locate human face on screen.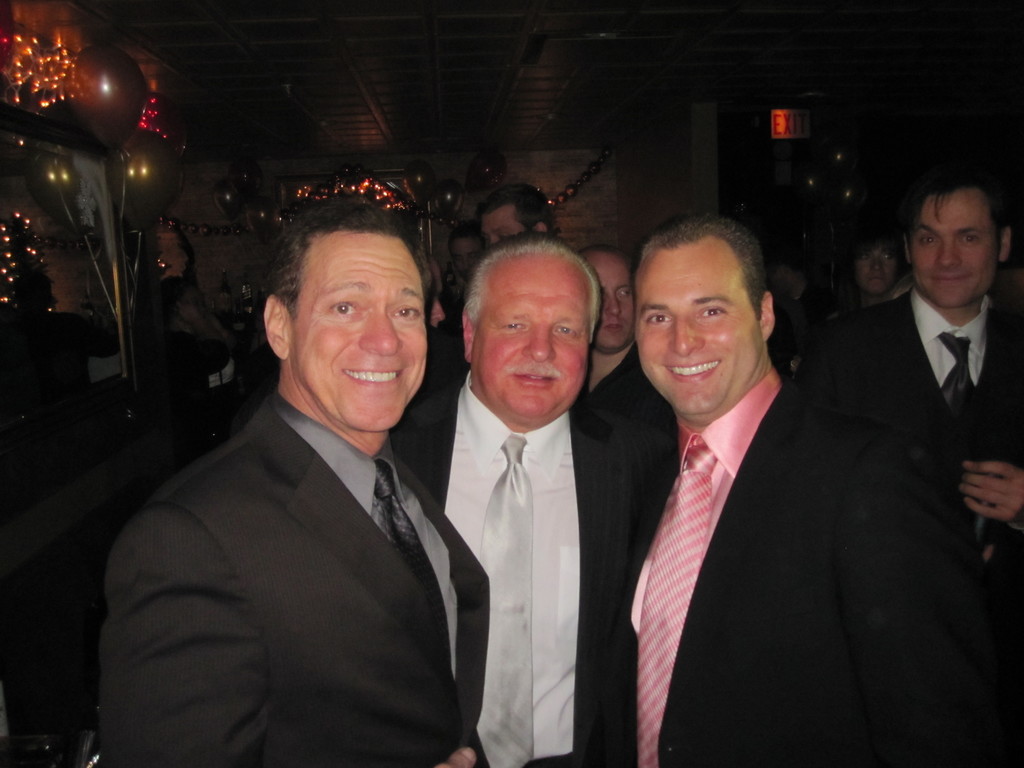
On screen at Rect(454, 243, 483, 281).
